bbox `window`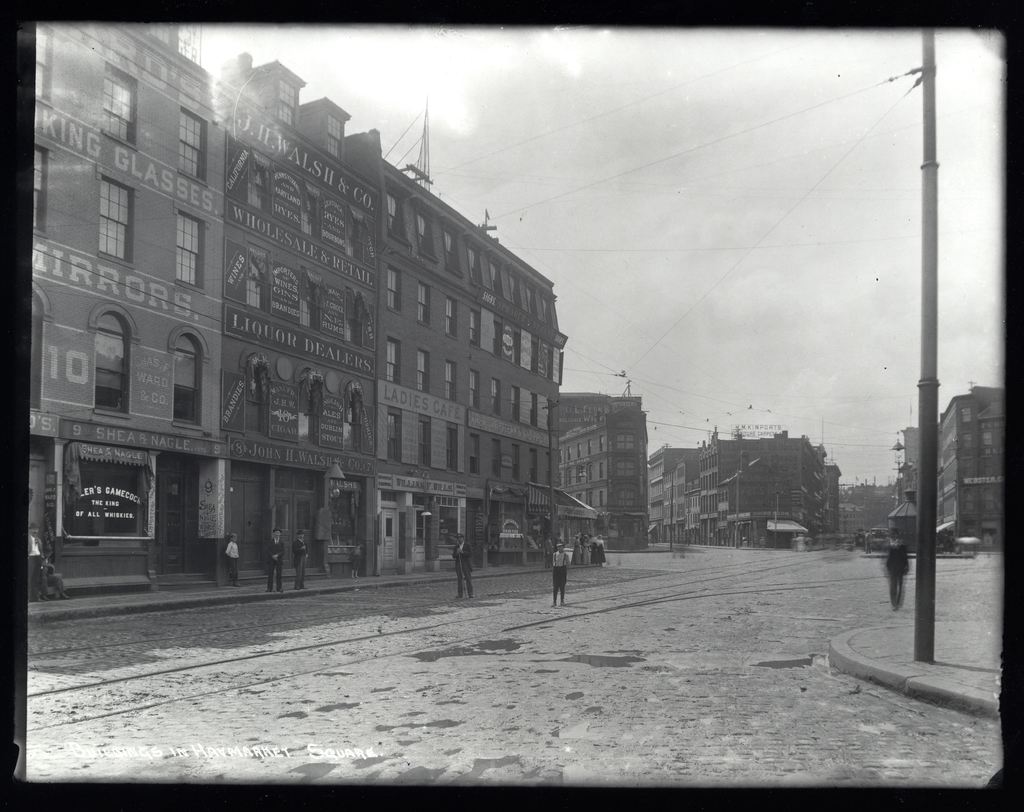
{"left": 490, "top": 439, "right": 501, "bottom": 476}
